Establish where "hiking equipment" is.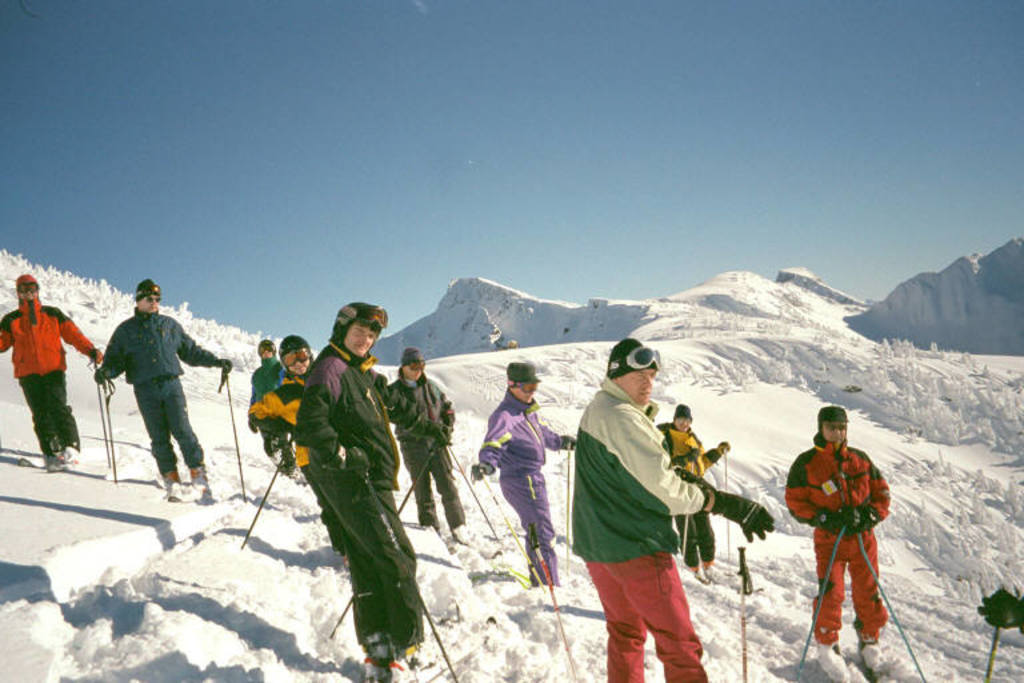
Established at (679,459,695,576).
